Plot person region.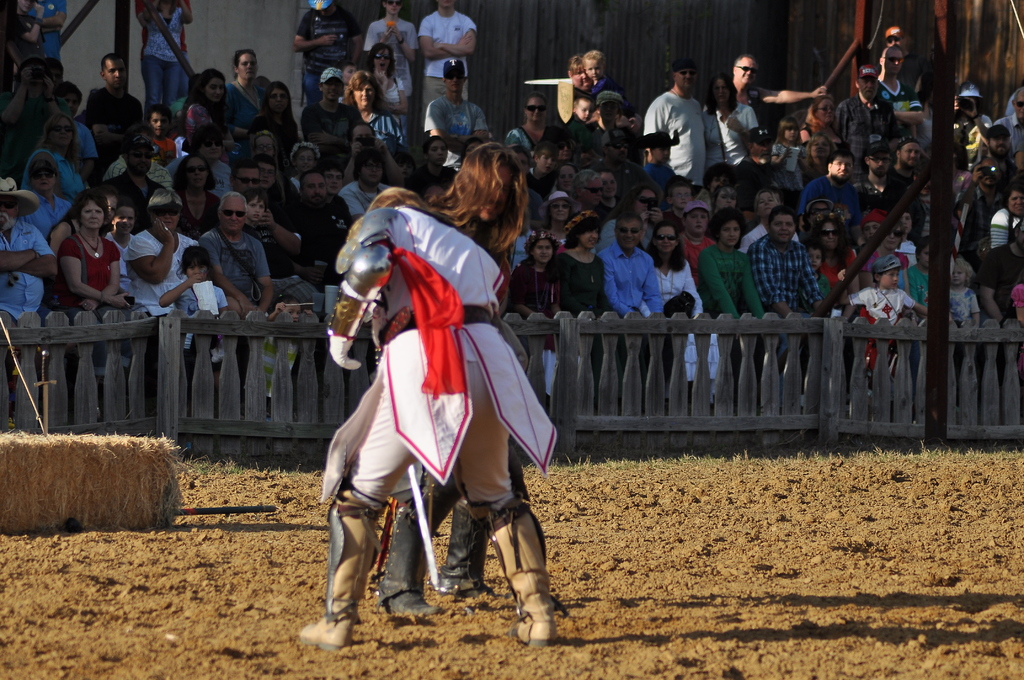
Plotted at [left=583, top=48, right=621, bottom=97].
